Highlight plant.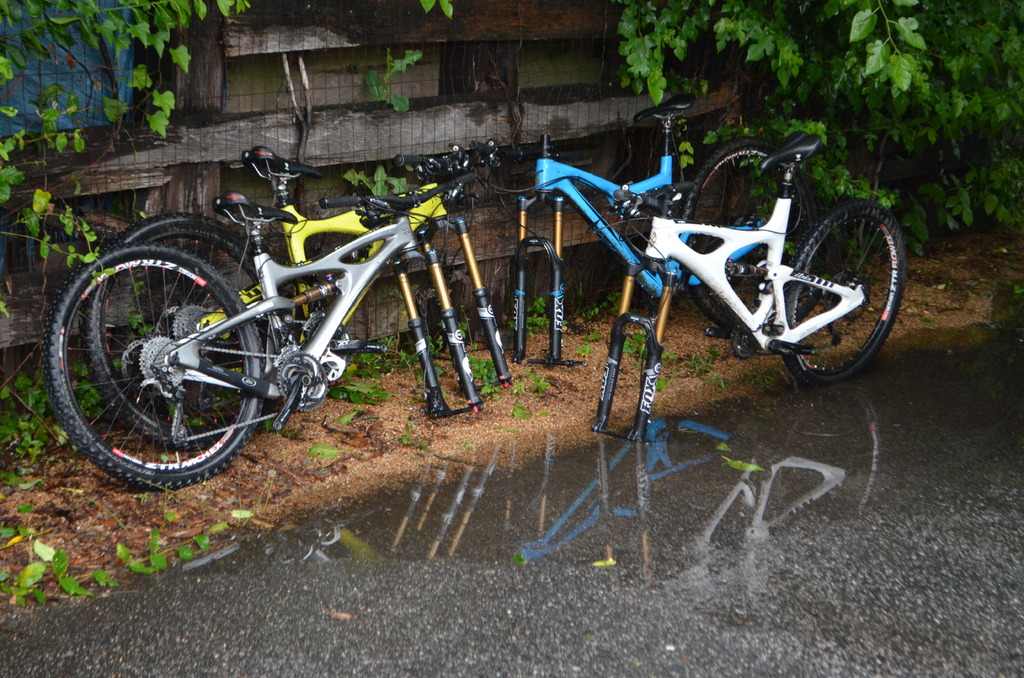
Highlighted region: bbox=[58, 546, 94, 599].
